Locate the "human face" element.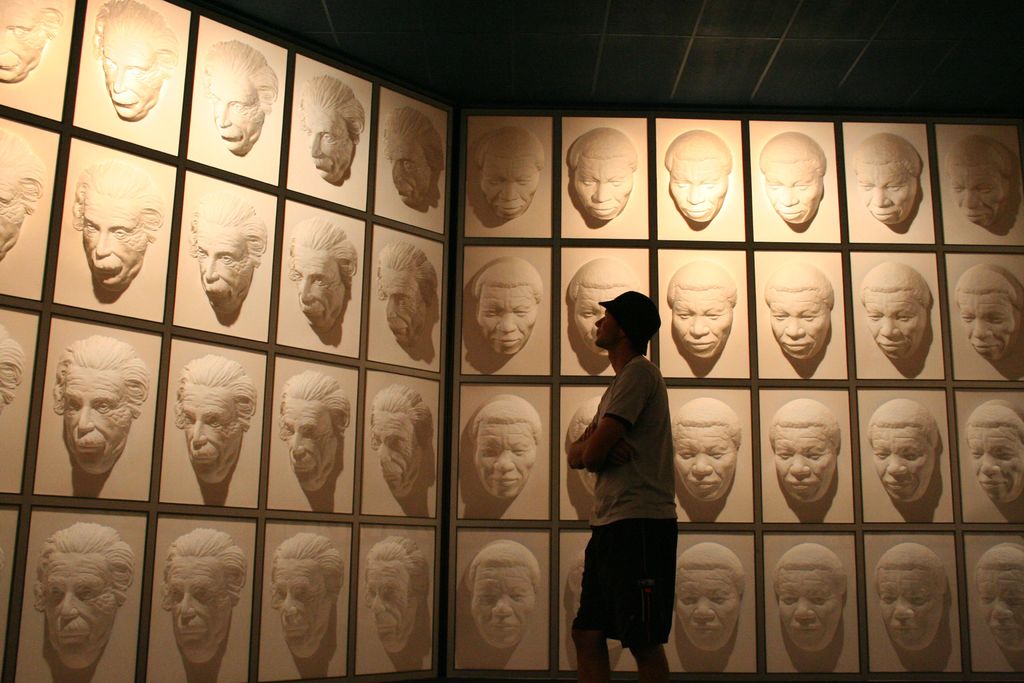
Element bbox: rect(576, 290, 624, 357).
